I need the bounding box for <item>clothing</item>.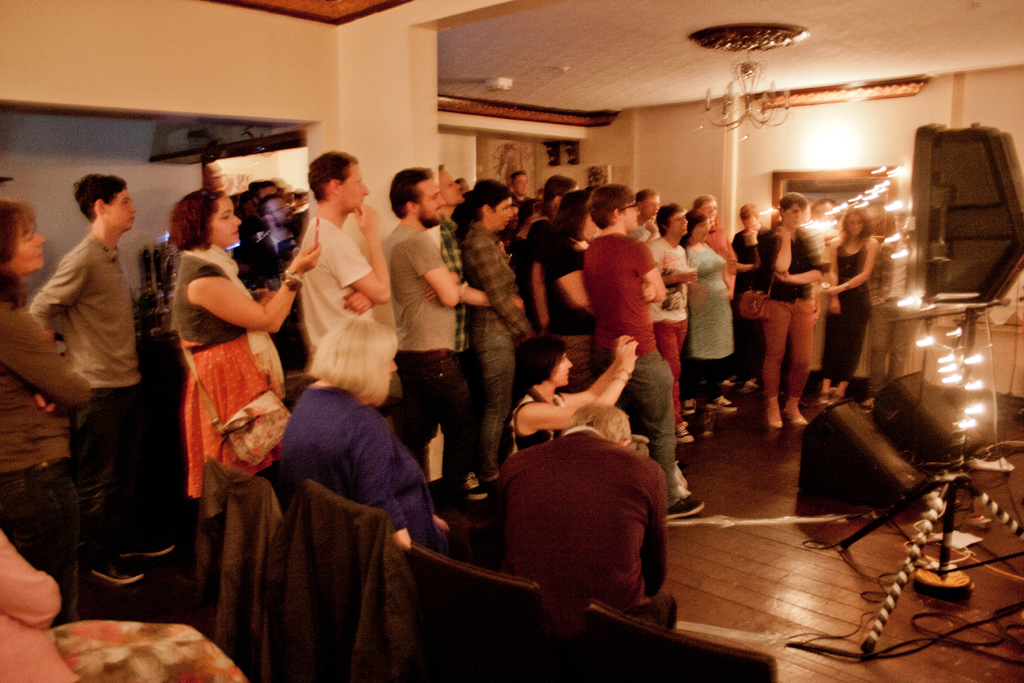
Here it is: left=19, top=180, right=159, bottom=553.
